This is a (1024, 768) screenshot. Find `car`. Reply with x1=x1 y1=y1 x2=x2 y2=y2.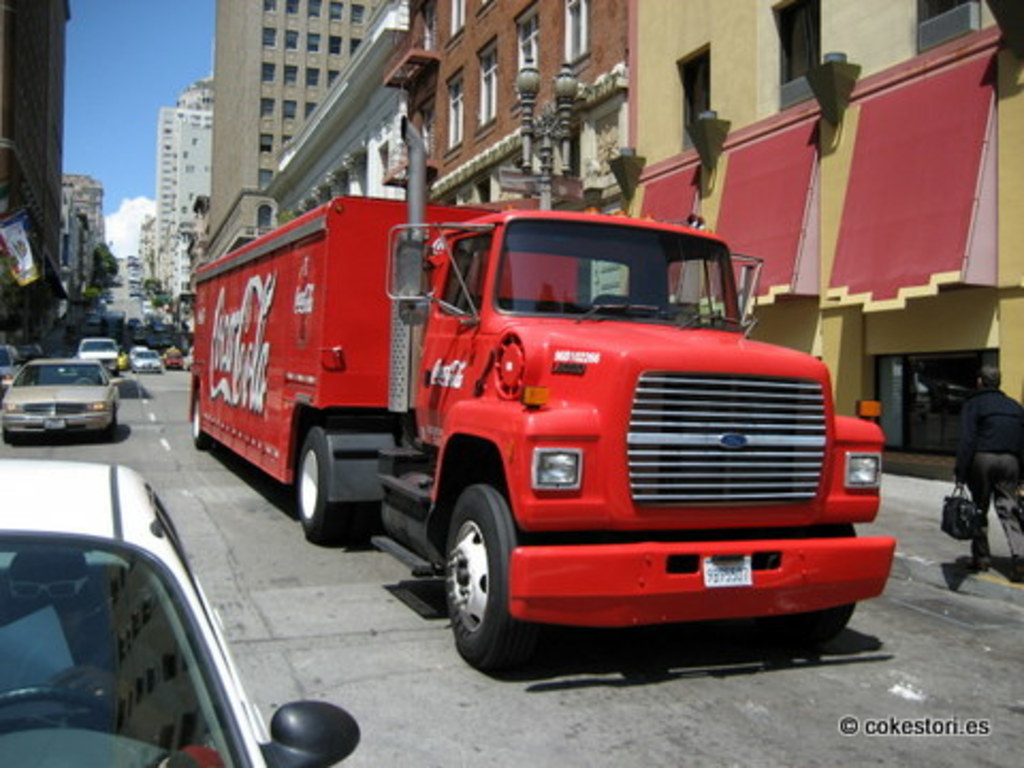
x1=0 y1=452 x2=363 y2=766.
